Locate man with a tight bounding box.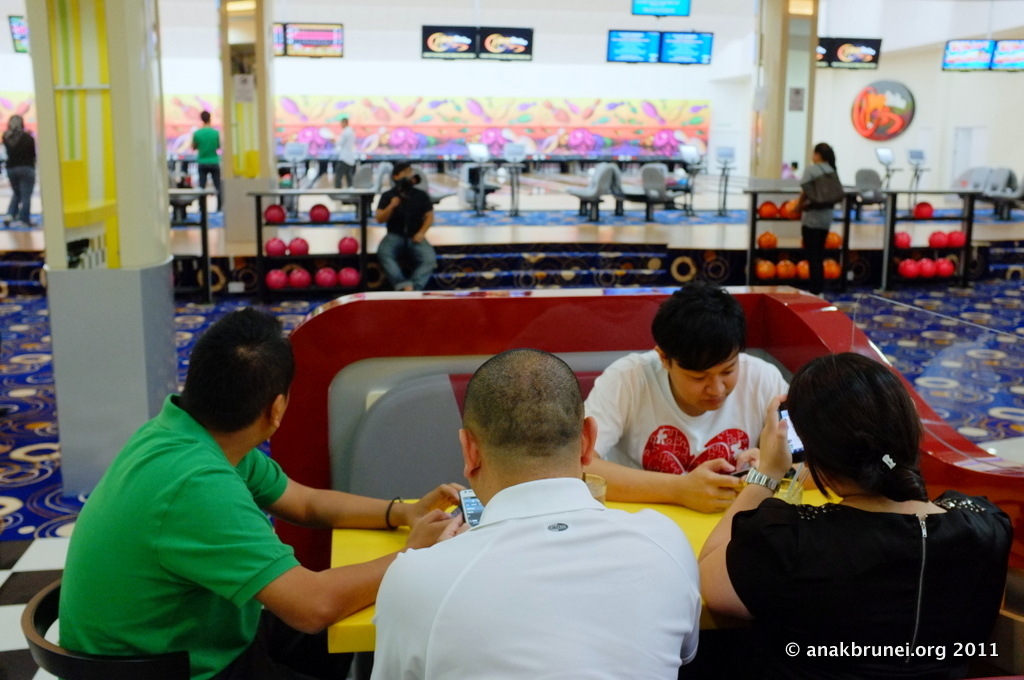
rect(371, 347, 708, 679).
